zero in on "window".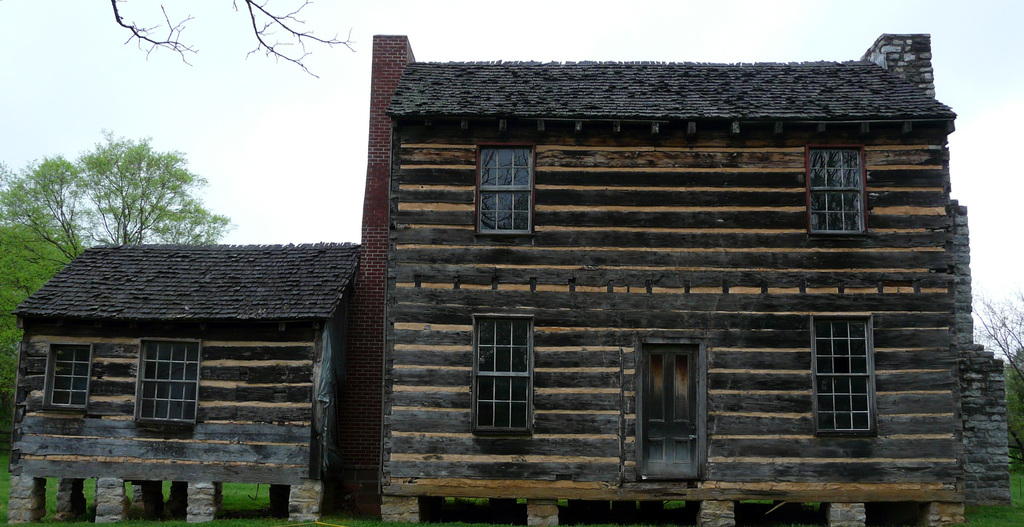
Zeroed in: [x1=480, y1=147, x2=540, y2=240].
